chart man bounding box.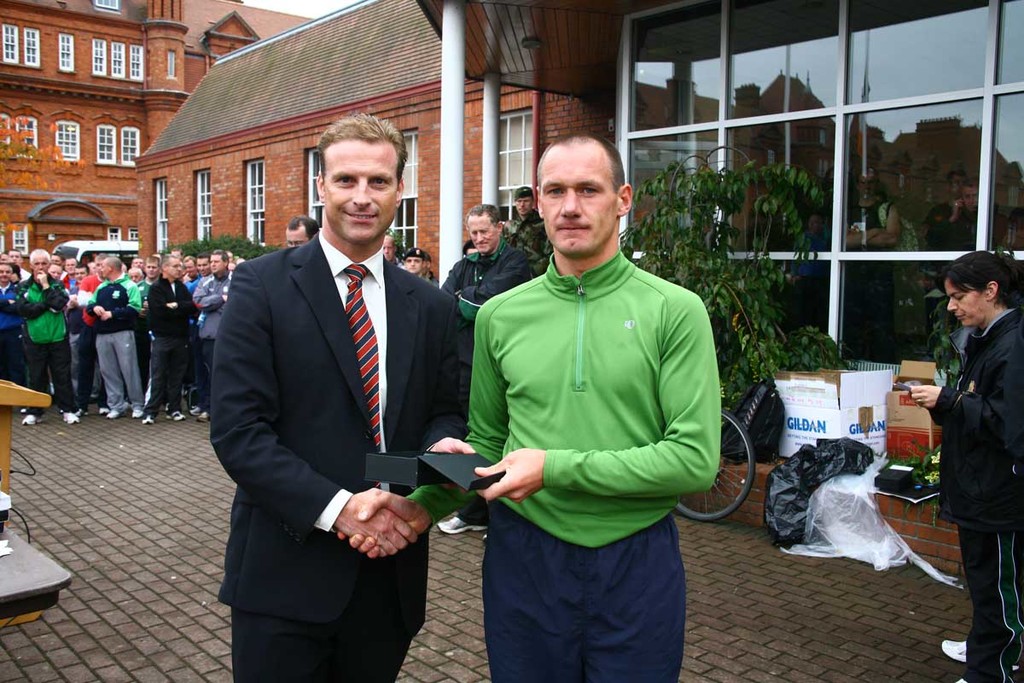
Charted: box(422, 131, 722, 682).
